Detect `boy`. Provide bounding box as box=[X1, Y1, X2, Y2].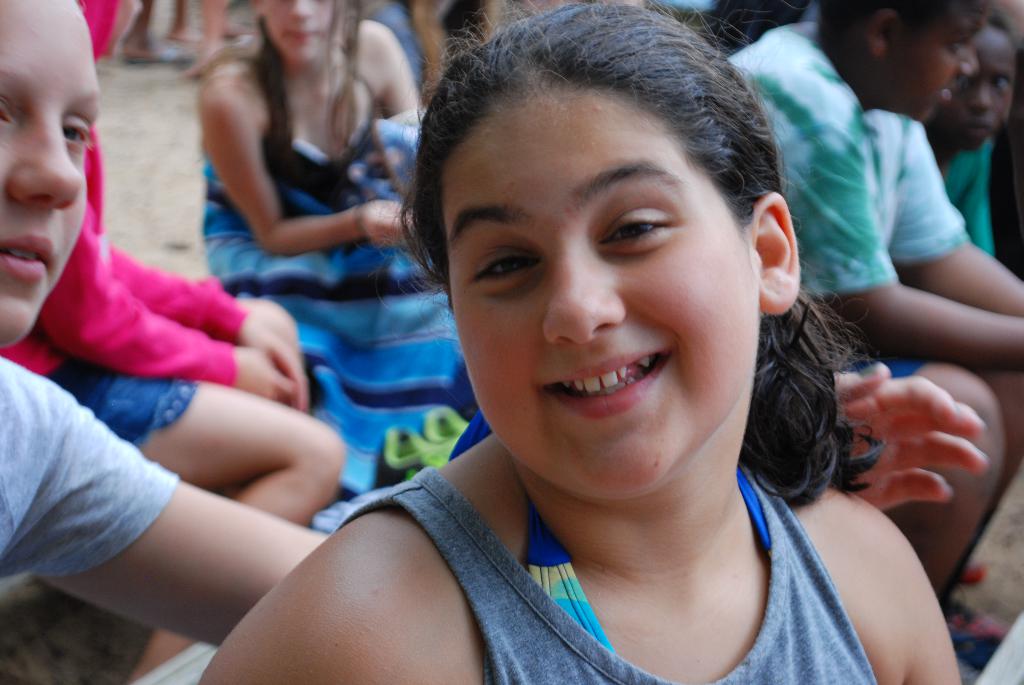
box=[725, 0, 1023, 643].
